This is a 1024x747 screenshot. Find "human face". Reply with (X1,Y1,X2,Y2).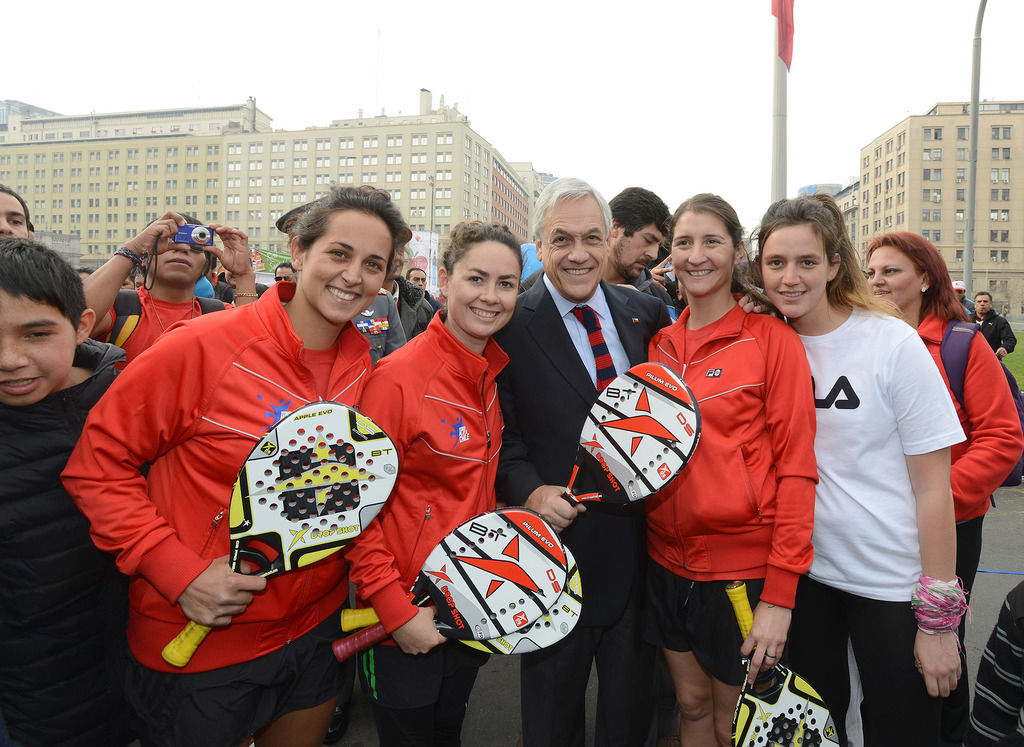
(976,296,990,315).
